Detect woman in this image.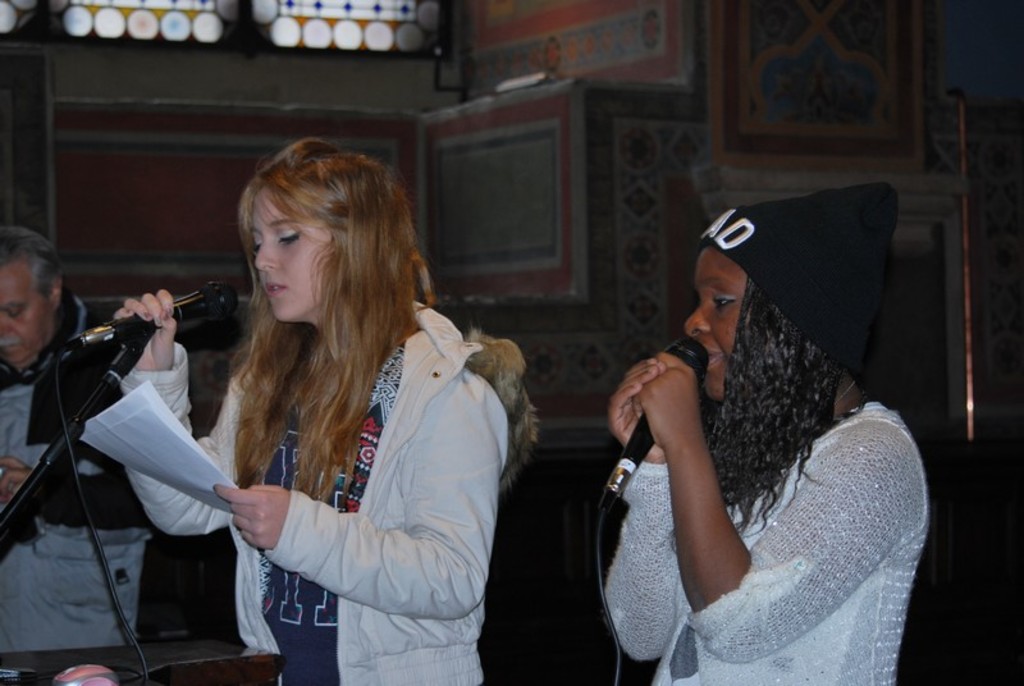
Detection: (102, 119, 540, 685).
